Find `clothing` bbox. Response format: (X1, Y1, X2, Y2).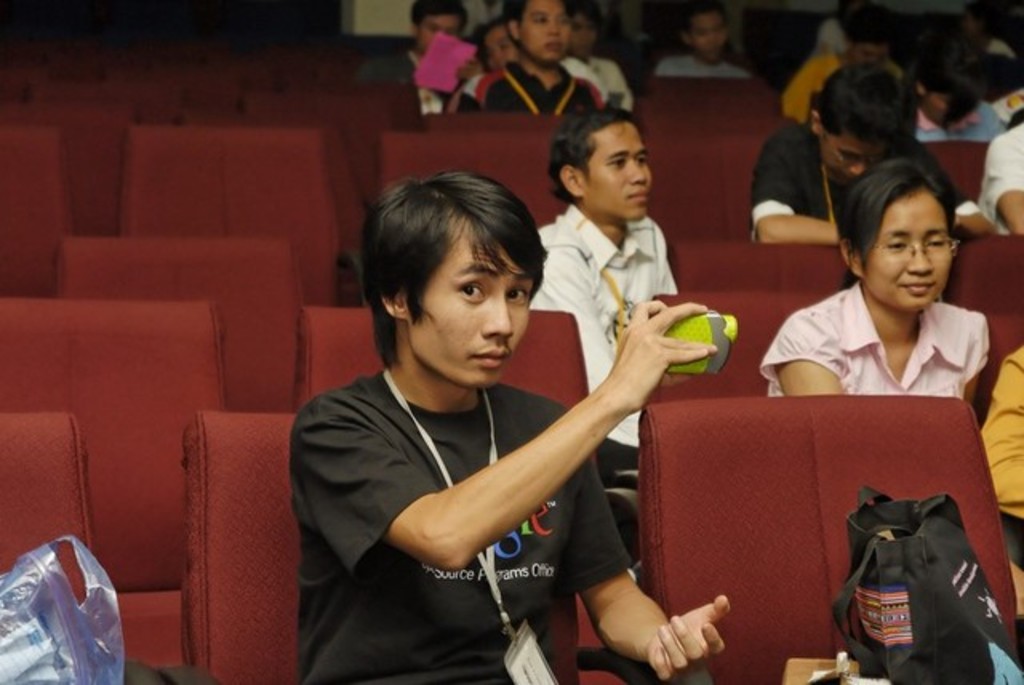
(758, 285, 987, 400).
